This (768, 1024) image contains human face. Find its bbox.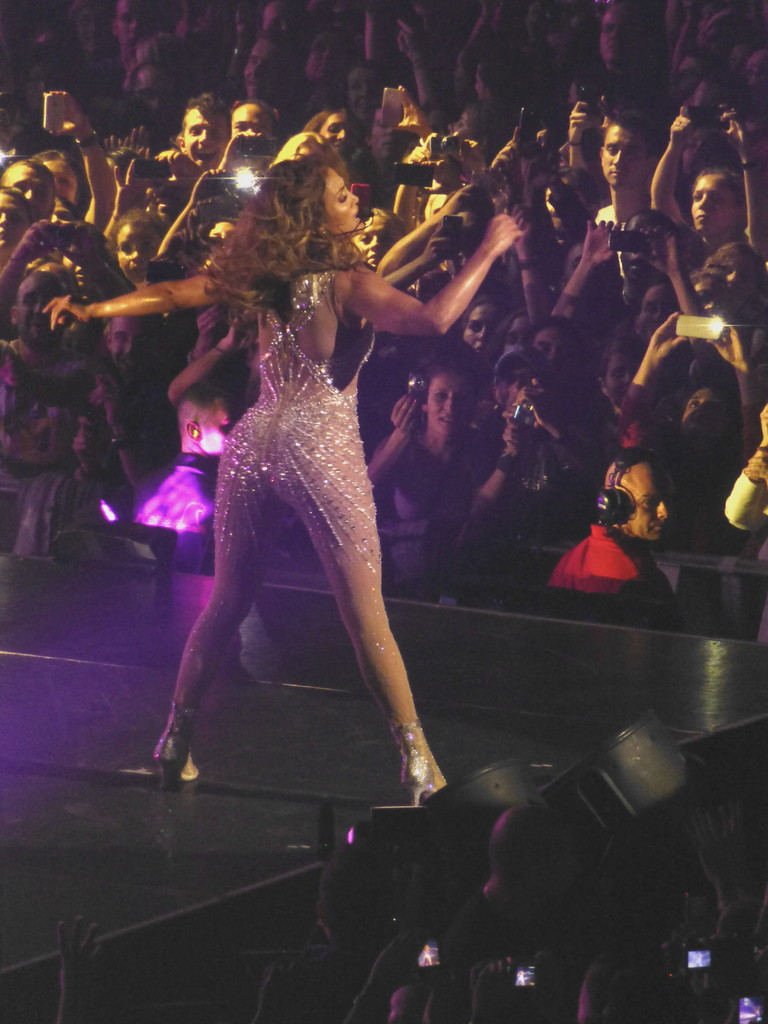
Rect(725, 255, 762, 309).
